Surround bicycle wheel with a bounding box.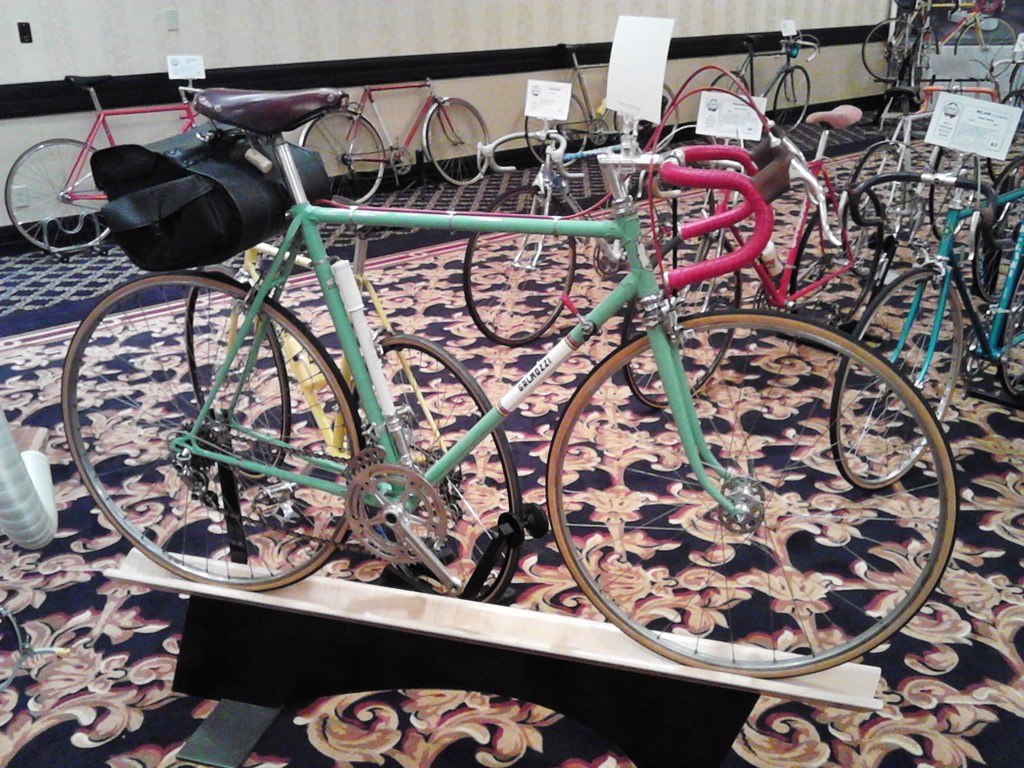
l=1, t=136, r=122, b=254.
